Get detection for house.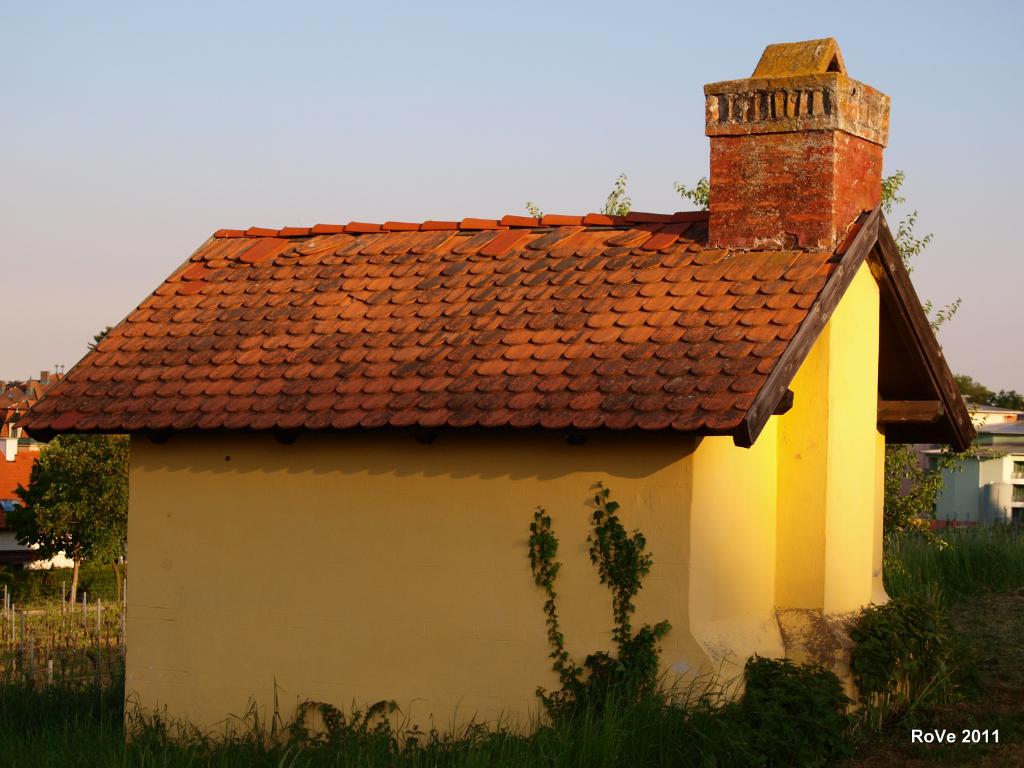
Detection: x1=0, y1=365, x2=68, y2=572.
